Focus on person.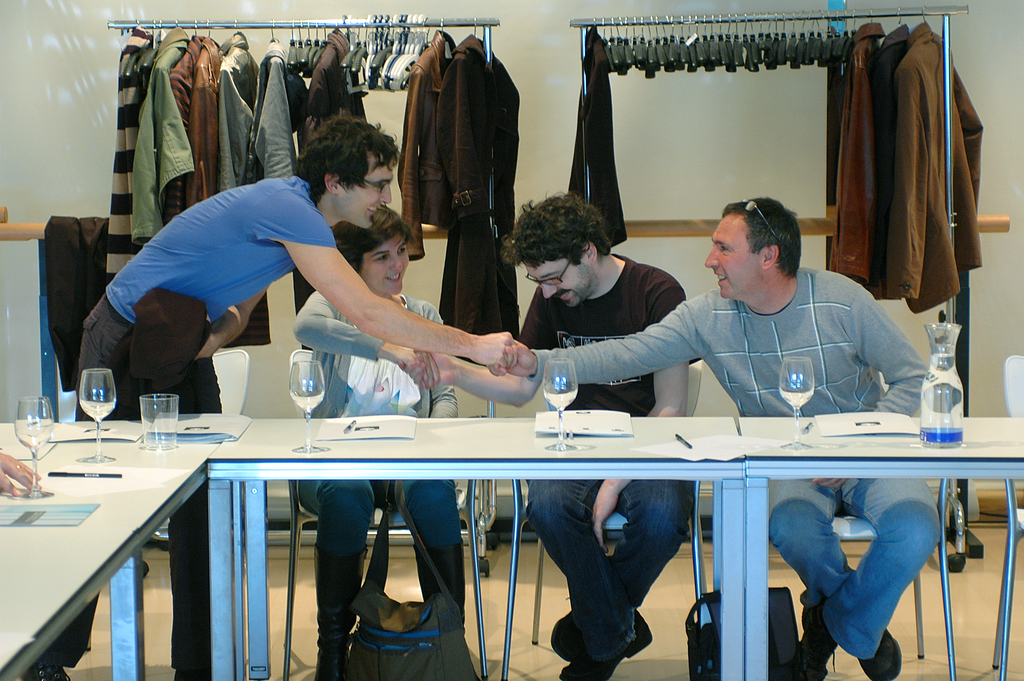
Focused at [x1=27, y1=112, x2=519, y2=680].
